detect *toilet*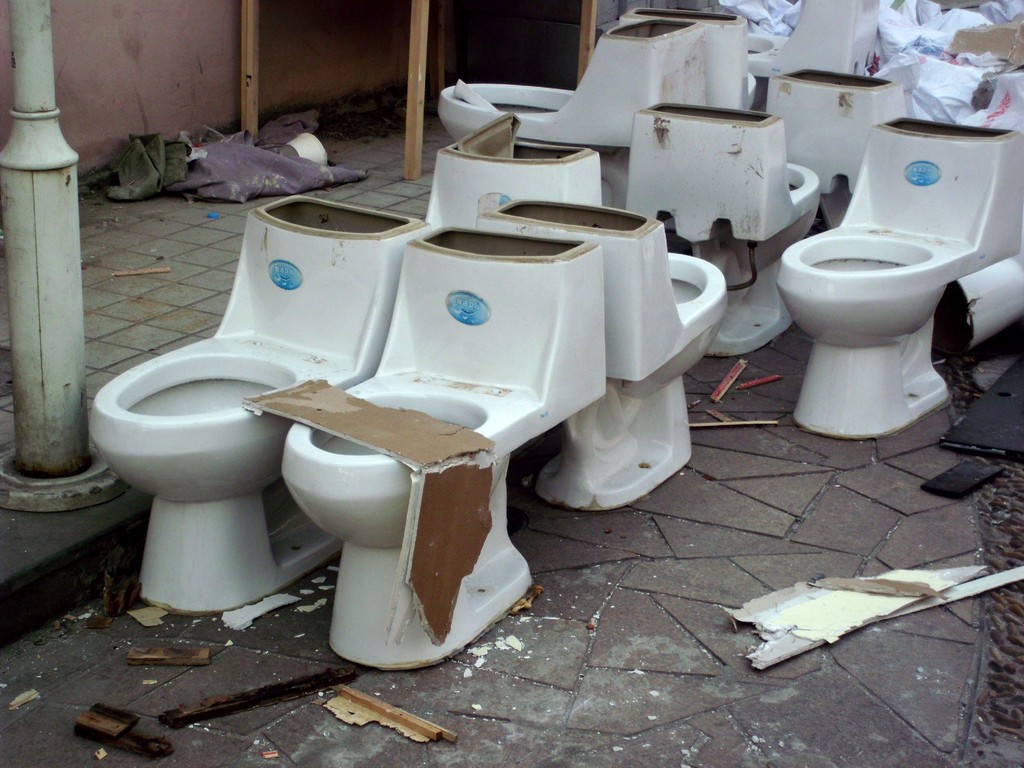
box=[282, 221, 593, 671]
